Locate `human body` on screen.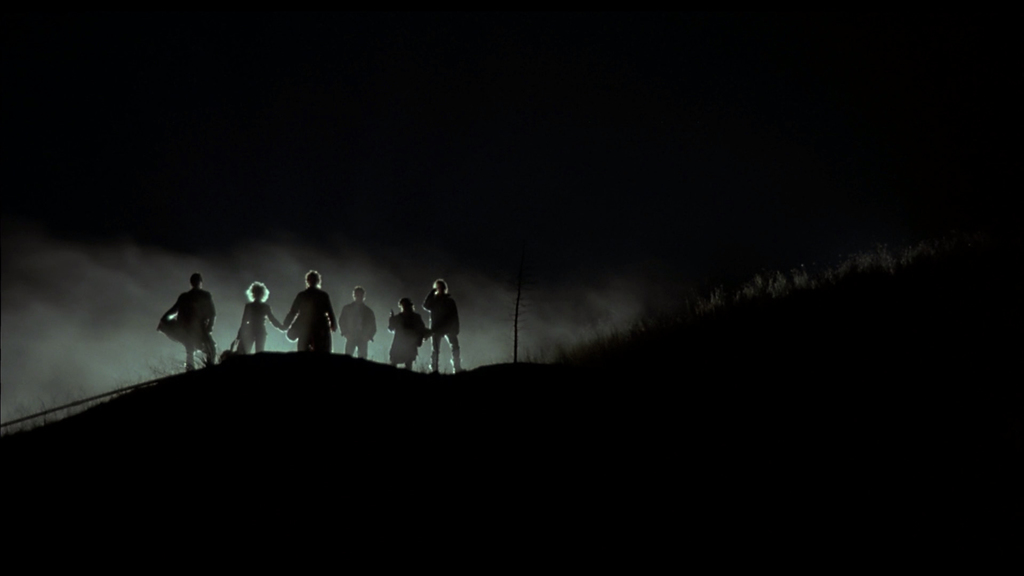
On screen at <bbox>386, 307, 425, 368</bbox>.
